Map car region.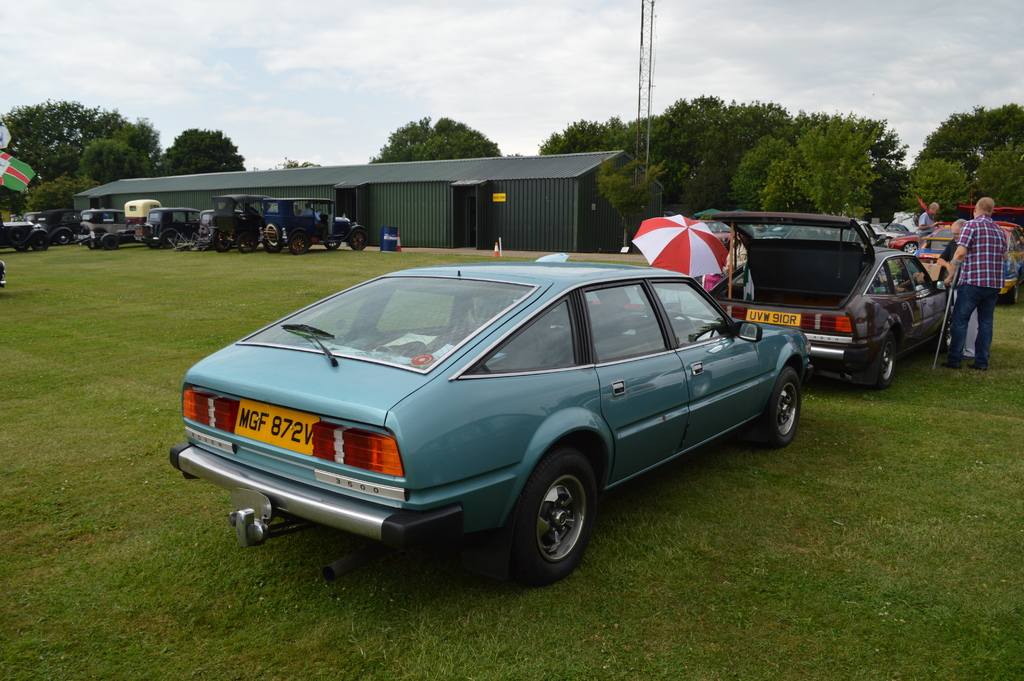
Mapped to select_region(0, 260, 6, 288).
